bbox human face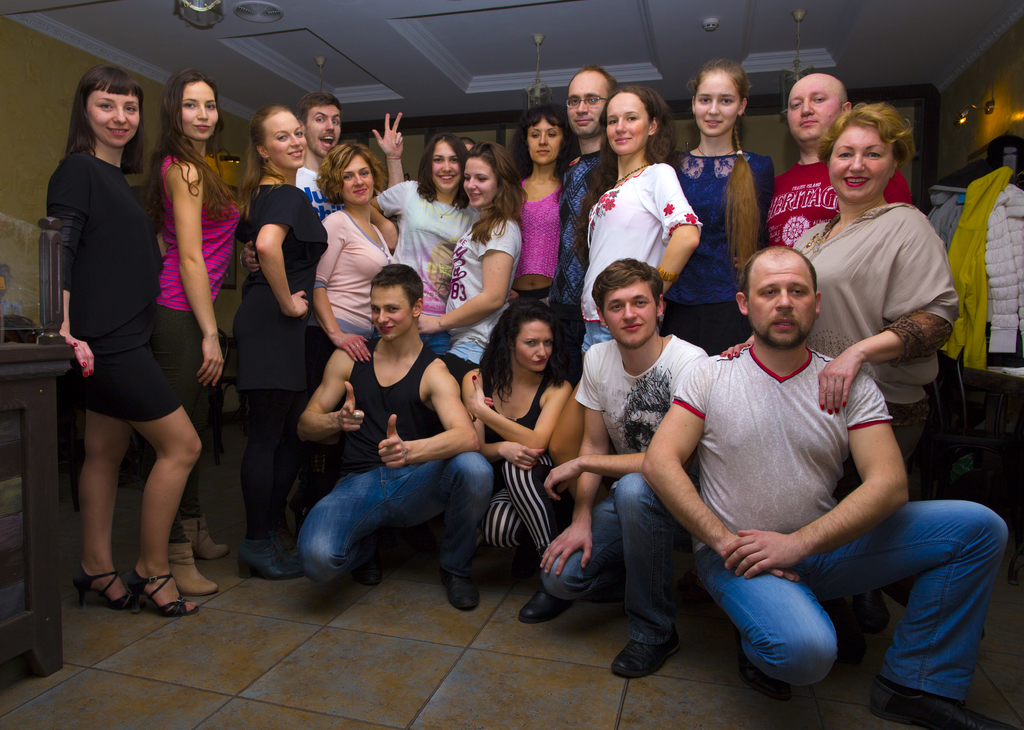
locate(305, 103, 341, 160)
